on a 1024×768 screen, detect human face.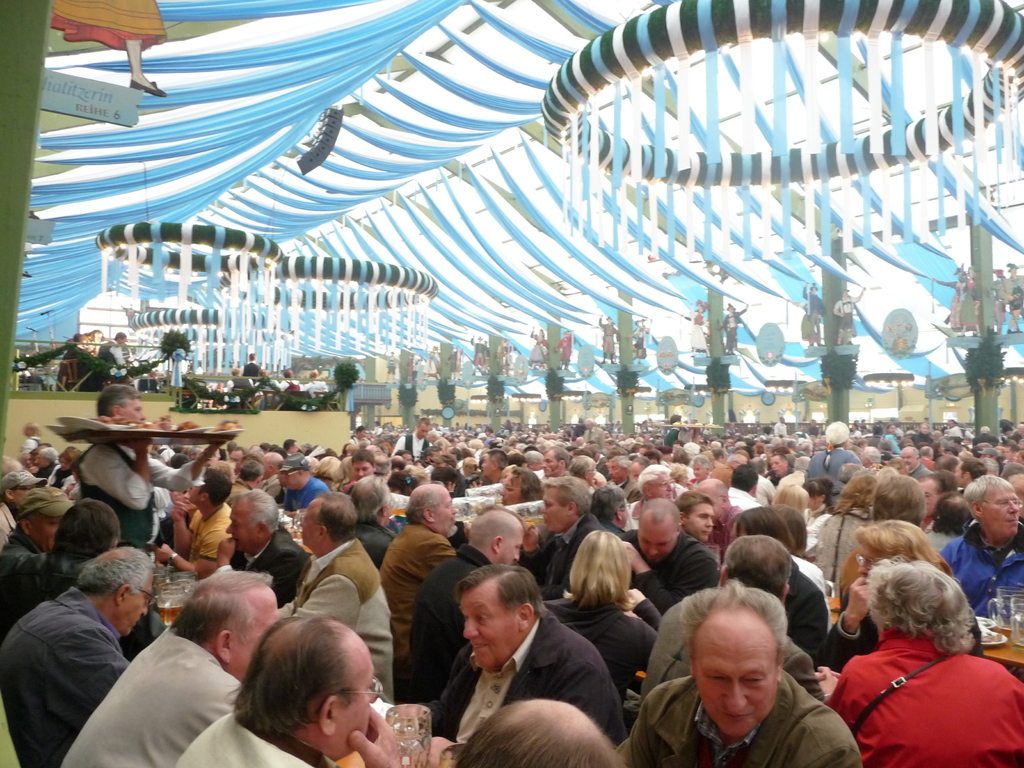
[left=621, top=500, right=628, bottom=527].
